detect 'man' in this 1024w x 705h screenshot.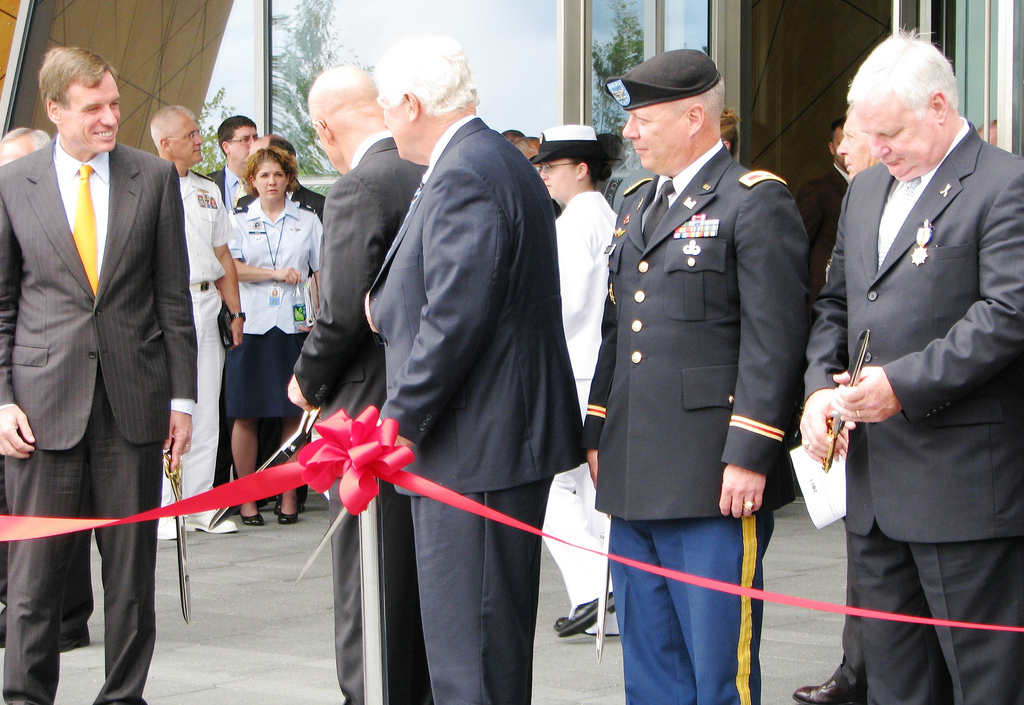
Detection: detection(143, 102, 242, 544).
